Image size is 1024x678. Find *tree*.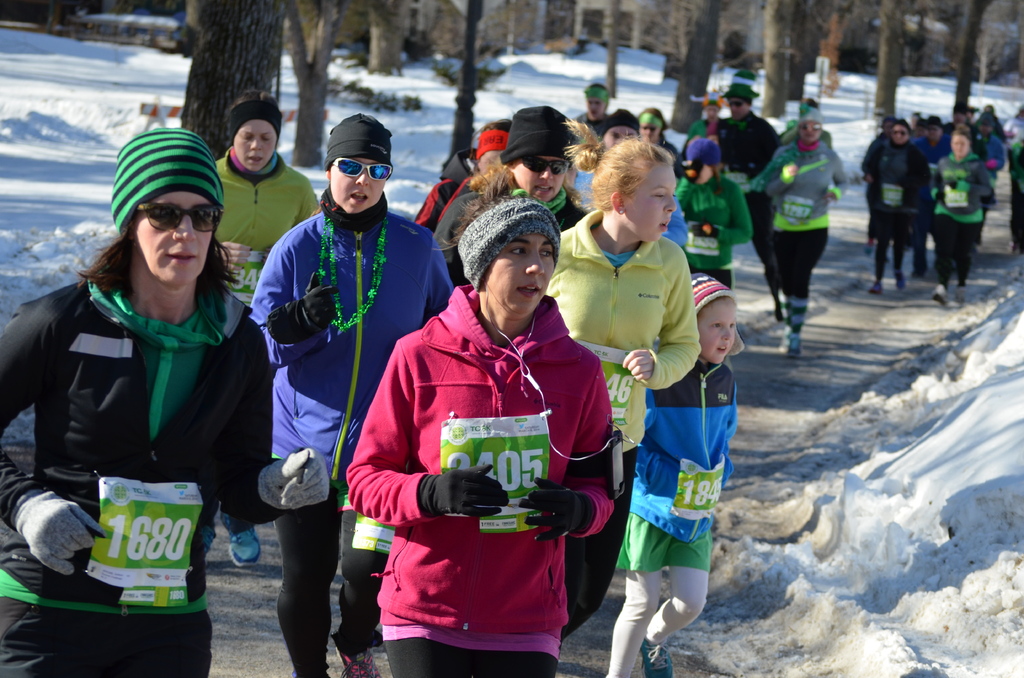
BBox(952, 0, 995, 117).
